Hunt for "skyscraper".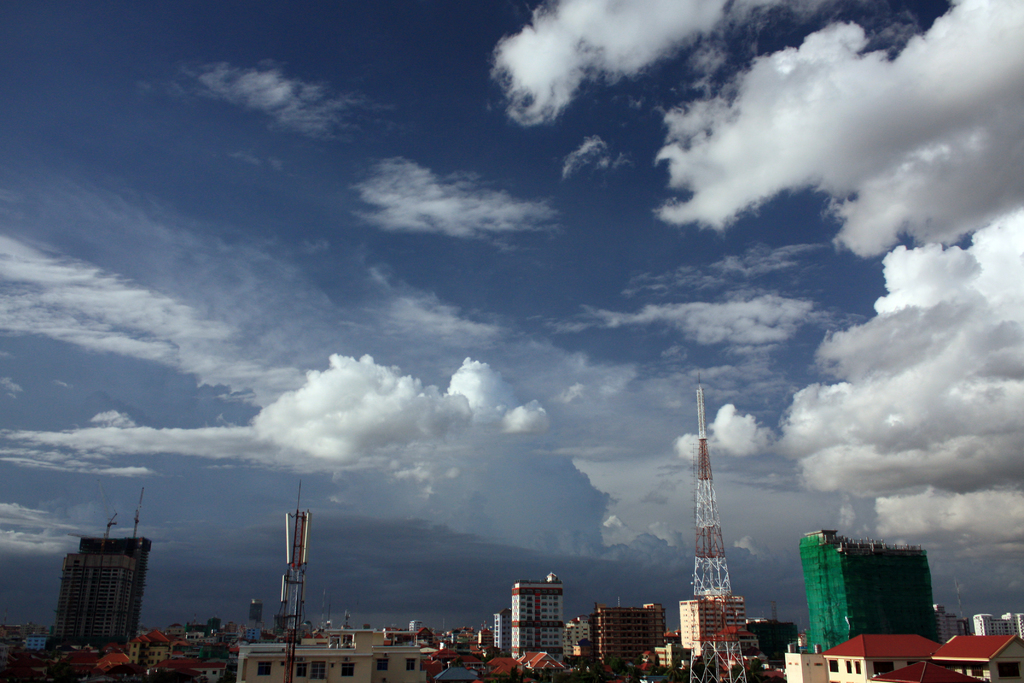
Hunted down at rect(675, 593, 750, 666).
